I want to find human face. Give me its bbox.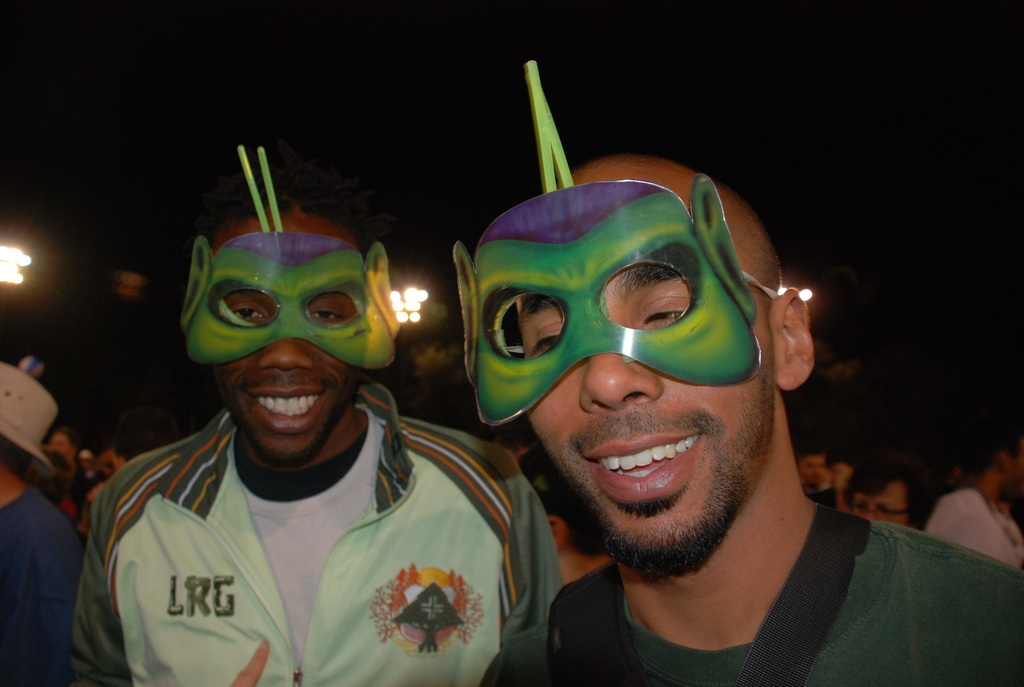
box(828, 461, 849, 487).
